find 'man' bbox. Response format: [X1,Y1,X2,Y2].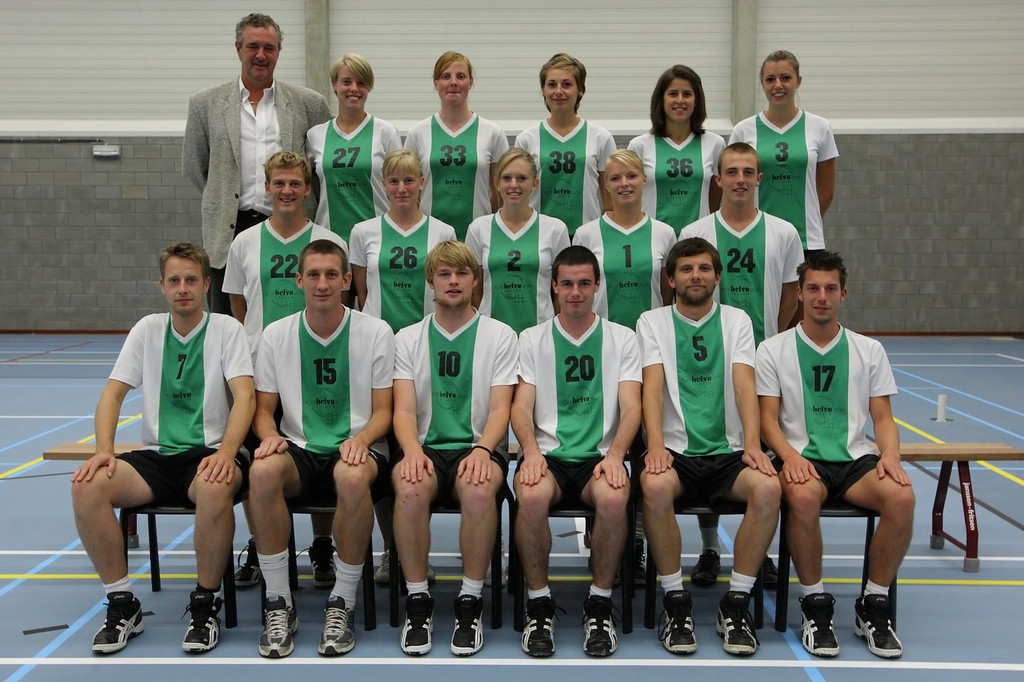
[631,231,779,660].
